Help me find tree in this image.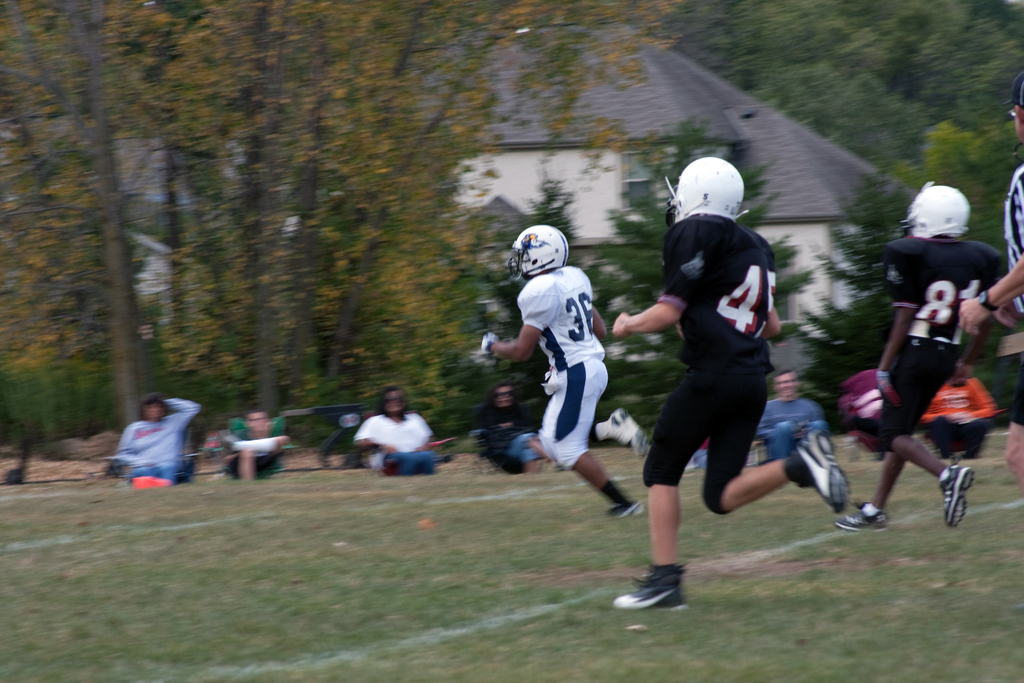
Found it: {"left": 108, "top": 0, "right": 216, "bottom": 422}.
